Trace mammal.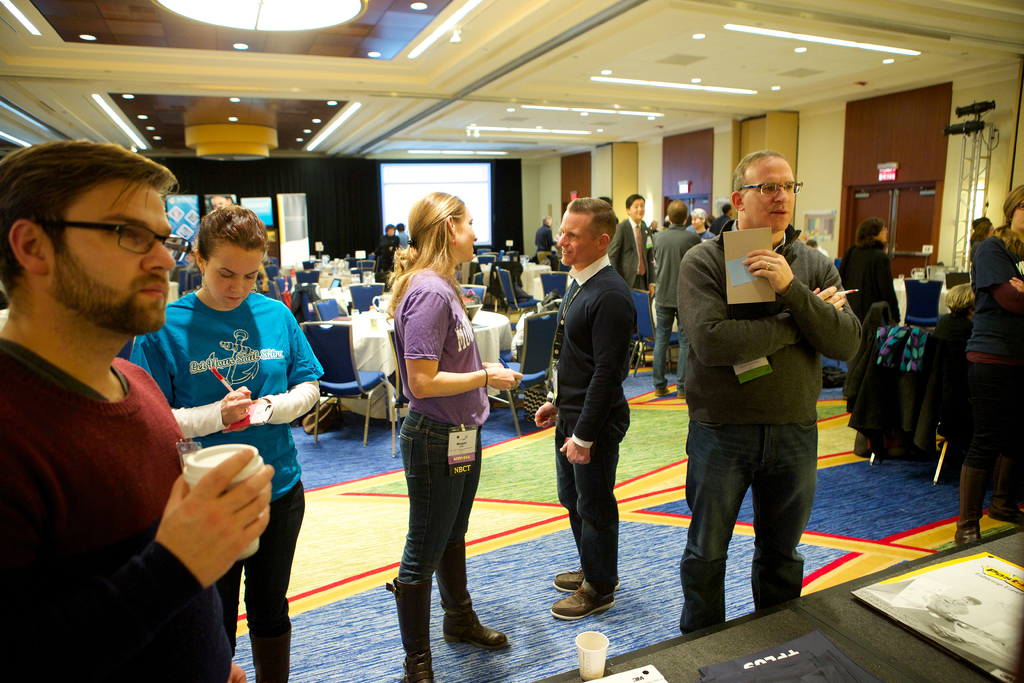
Traced to (x1=376, y1=226, x2=401, y2=290).
